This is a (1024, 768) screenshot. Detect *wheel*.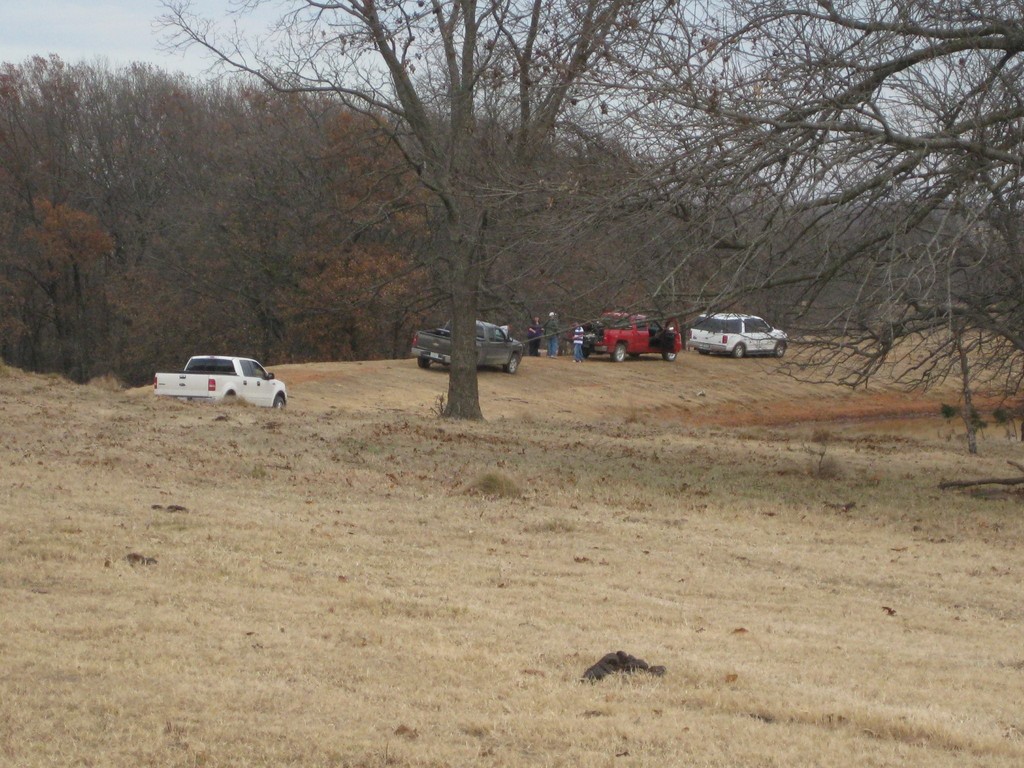
Rect(773, 341, 784, 357).
